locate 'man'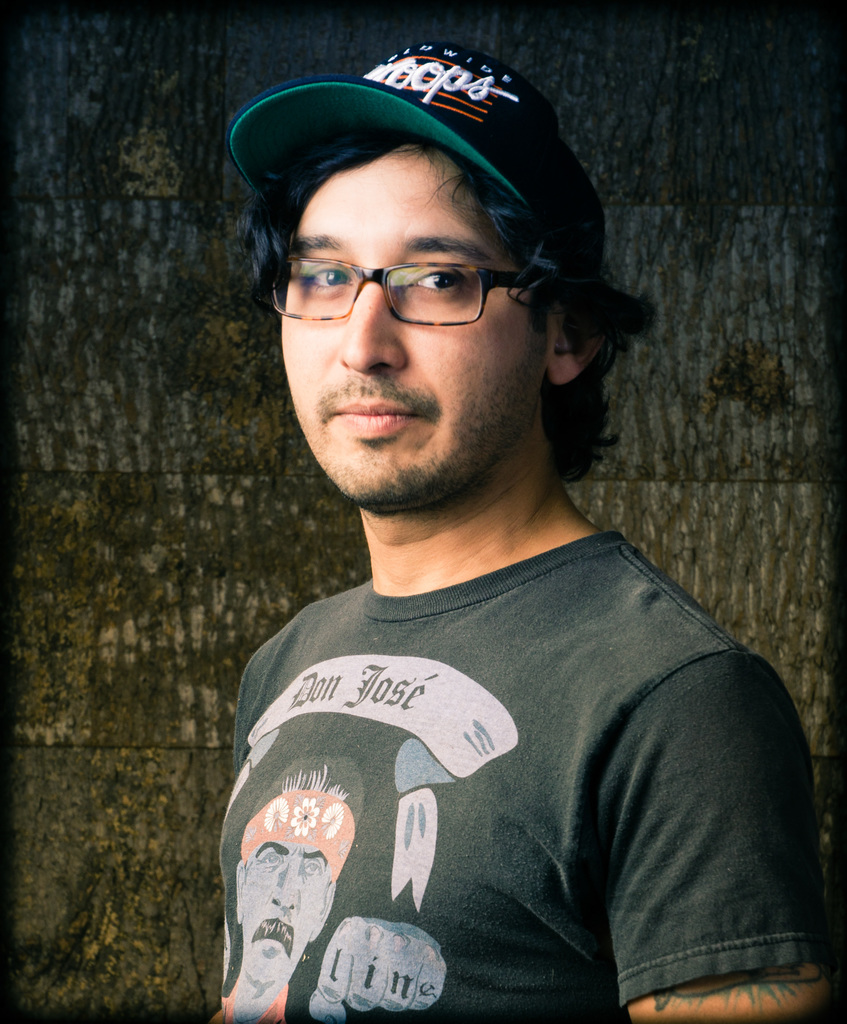
{"left": 200, "top": 40, "right": 844, "bottom": 1023}
